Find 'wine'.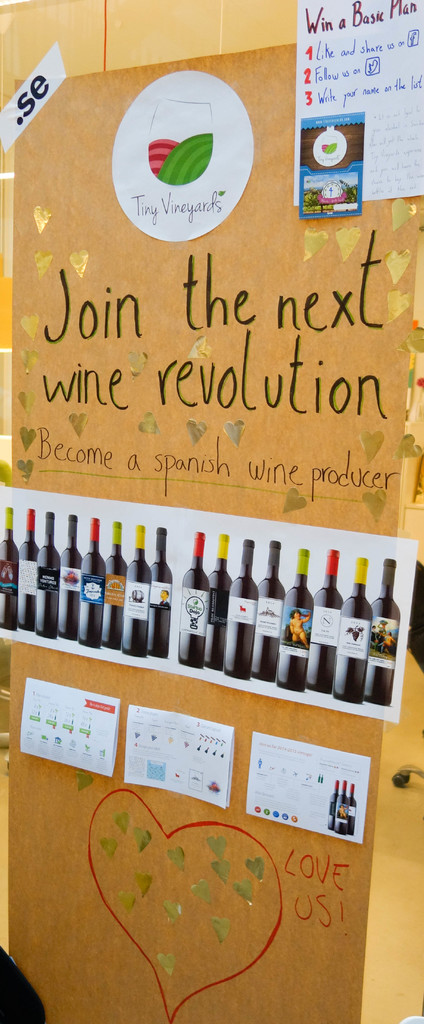
box=[251, 541, 282, 682].
